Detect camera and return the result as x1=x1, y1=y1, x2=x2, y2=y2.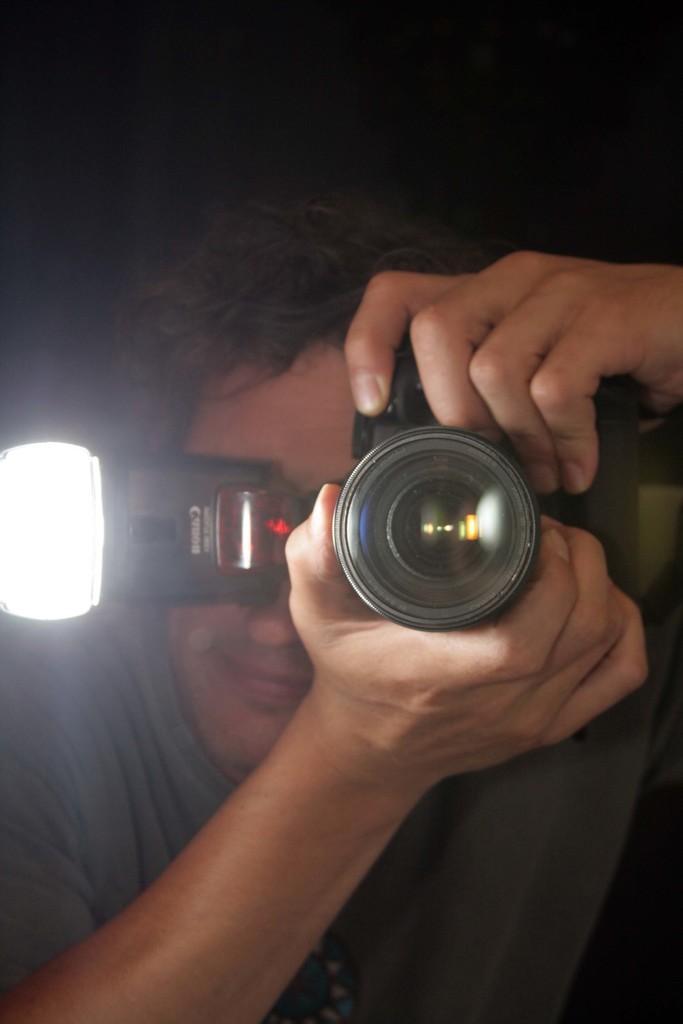
x1=0, y1=323, x2=649, y2=633.
